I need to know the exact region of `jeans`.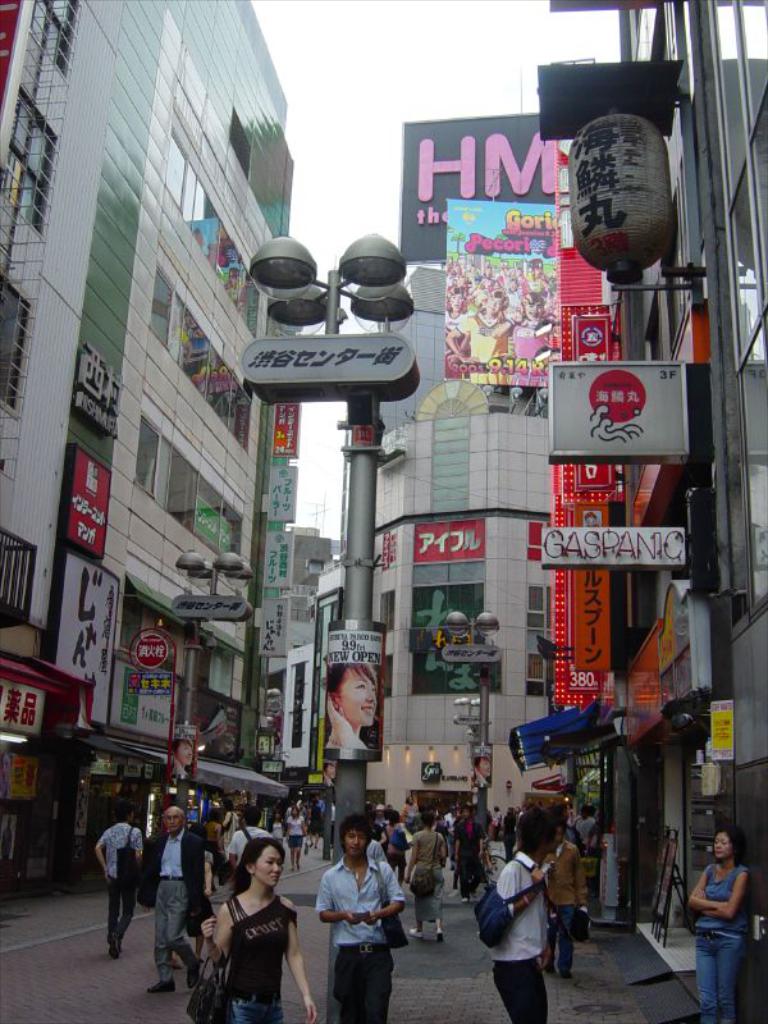
Region: (x1=110, y1=876, x2=131, y2=947).
